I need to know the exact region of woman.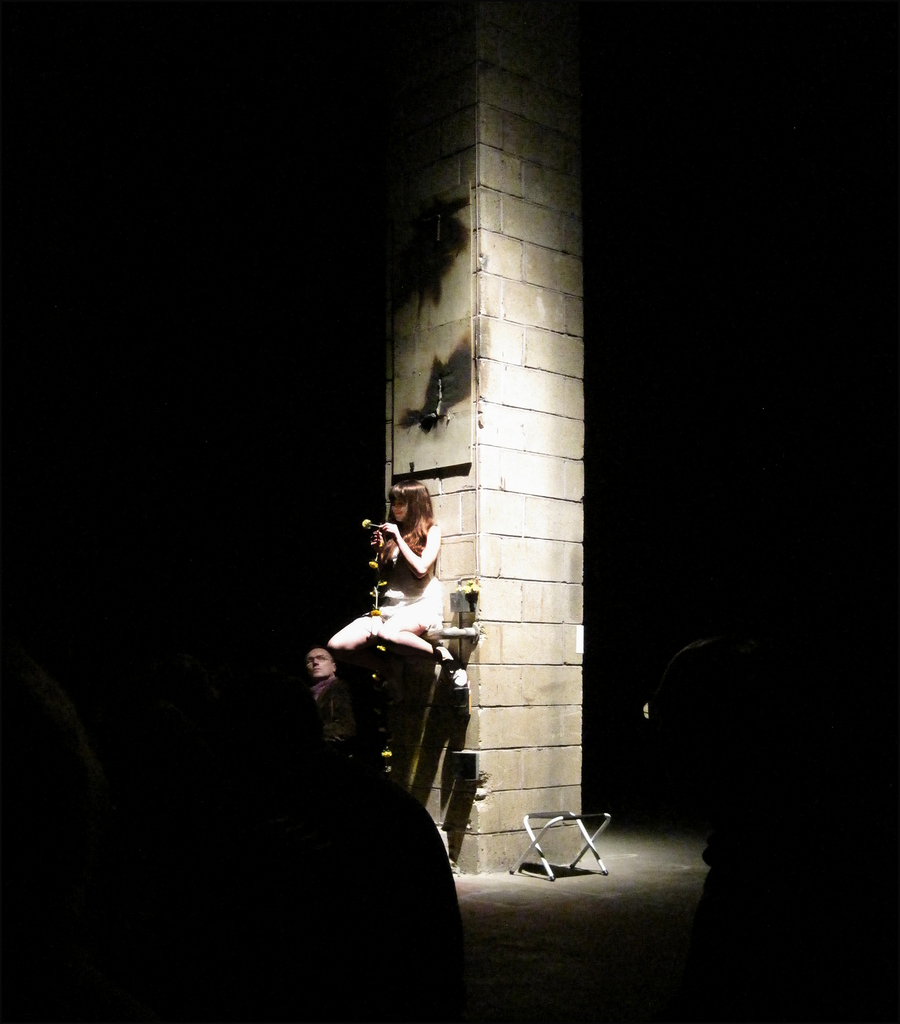
Region: (x1=317, y1=457, x2=485, y2=687).
